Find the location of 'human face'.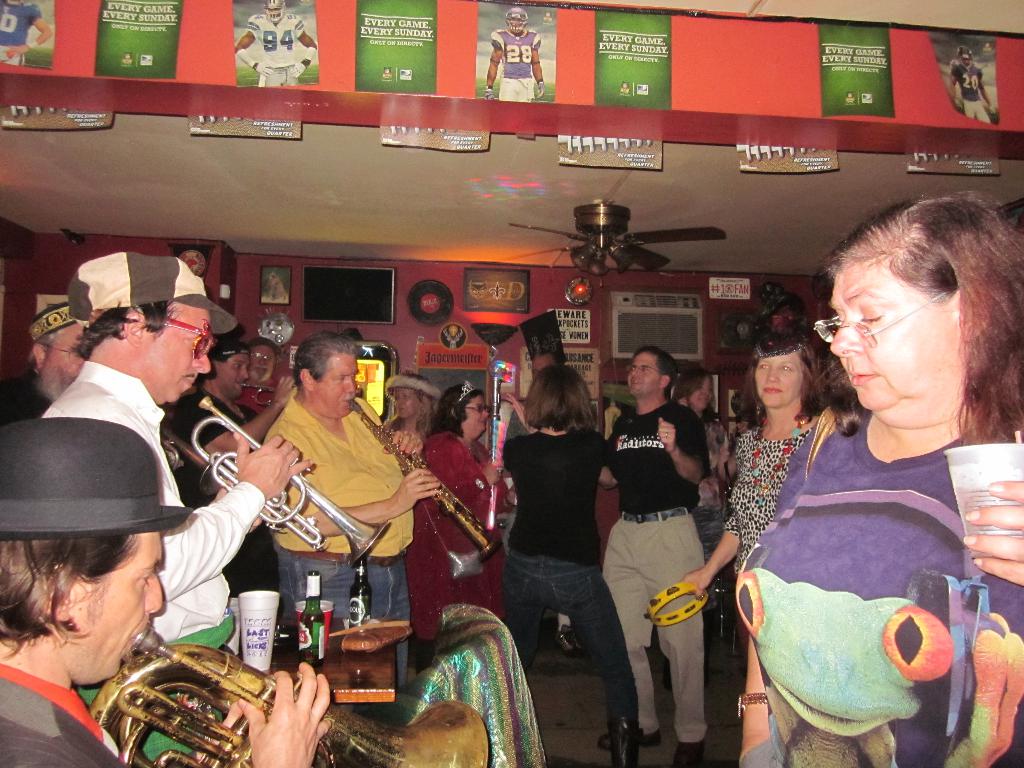
Location: 47/326/92/386.
